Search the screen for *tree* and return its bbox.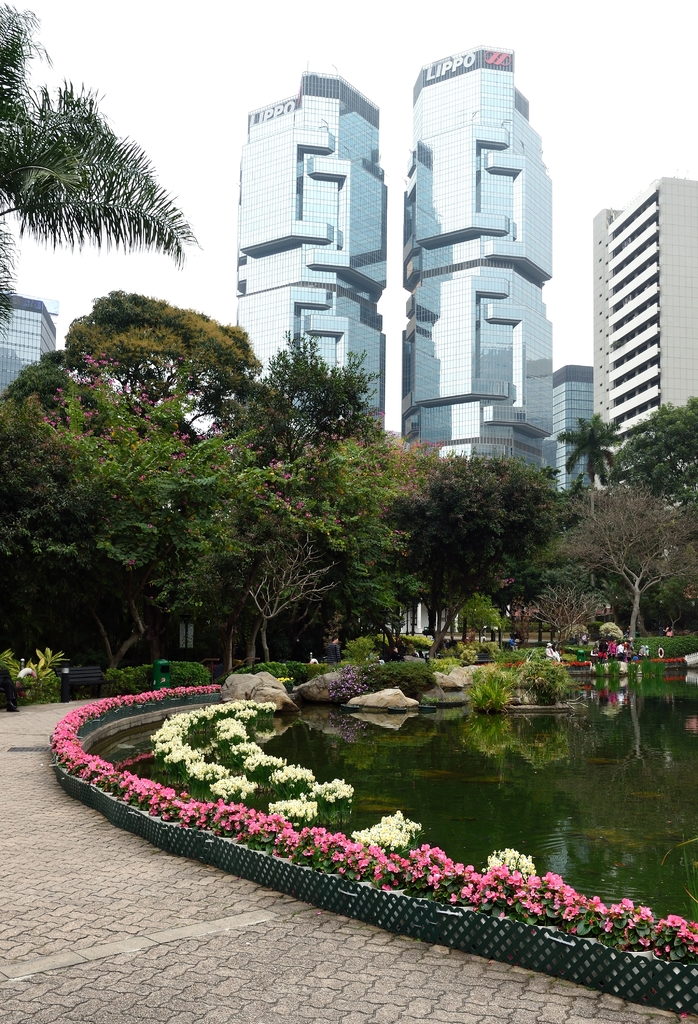
Found: 0:40:208:374.
